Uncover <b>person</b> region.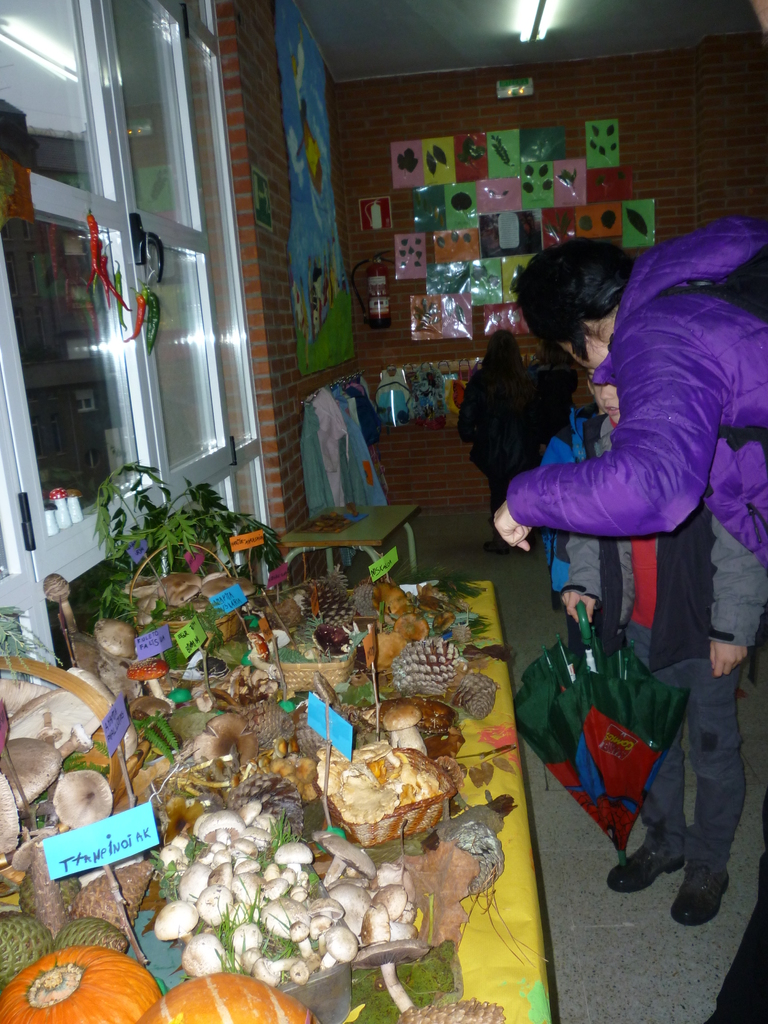
Uncovered: [495, 237, 767, 572].
